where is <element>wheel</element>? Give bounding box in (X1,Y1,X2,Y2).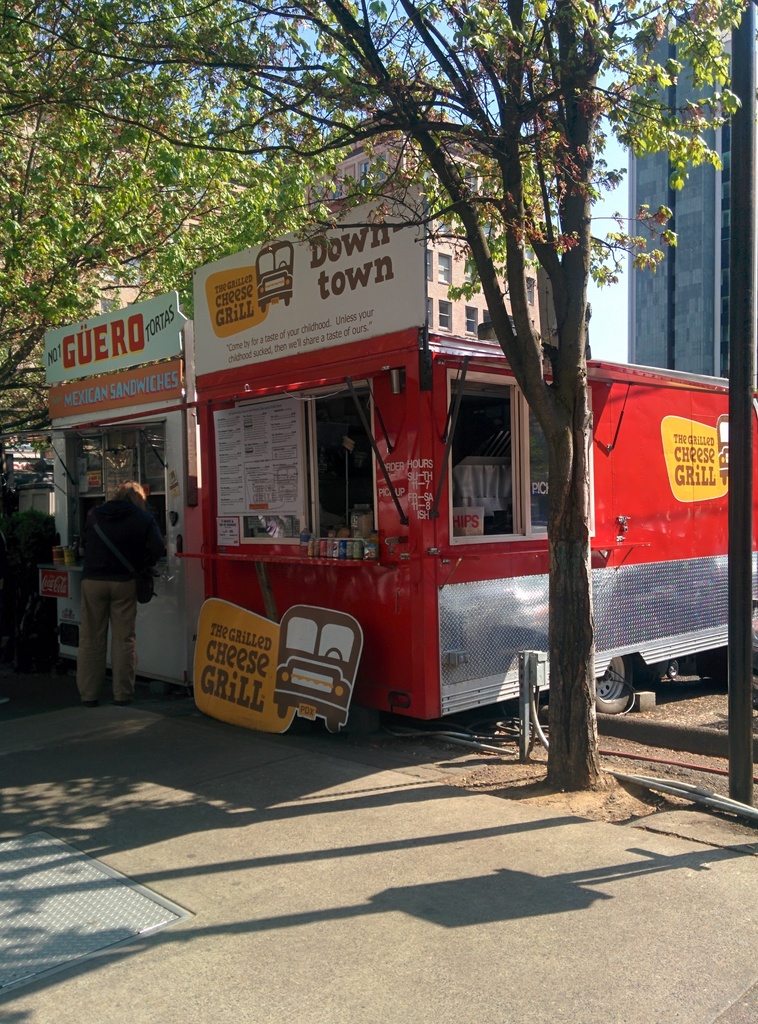
(324,719,338,735).
